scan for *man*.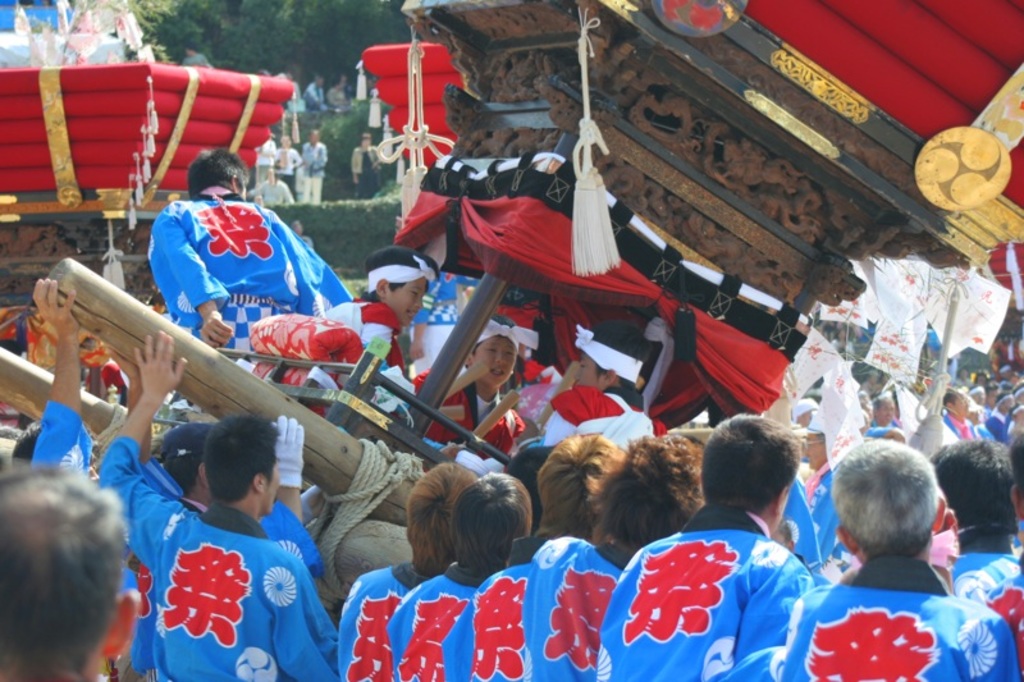
Scan result: <bbox>387, 470, 532, 681</bbox>.
